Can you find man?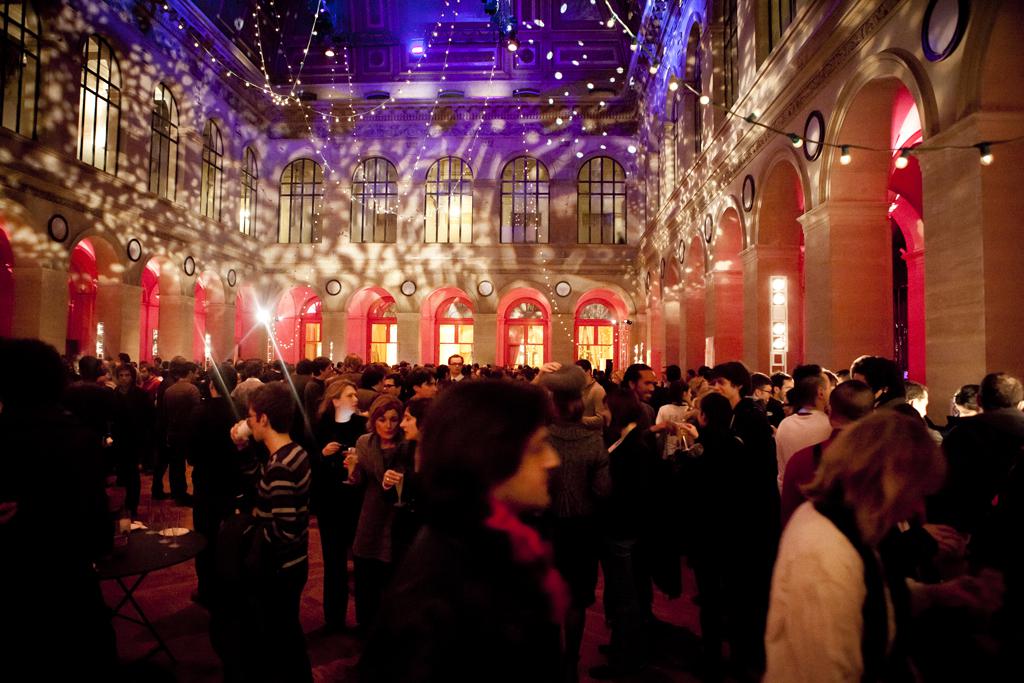
Yes, bounding box: detection(160, 363, 201, 504).
